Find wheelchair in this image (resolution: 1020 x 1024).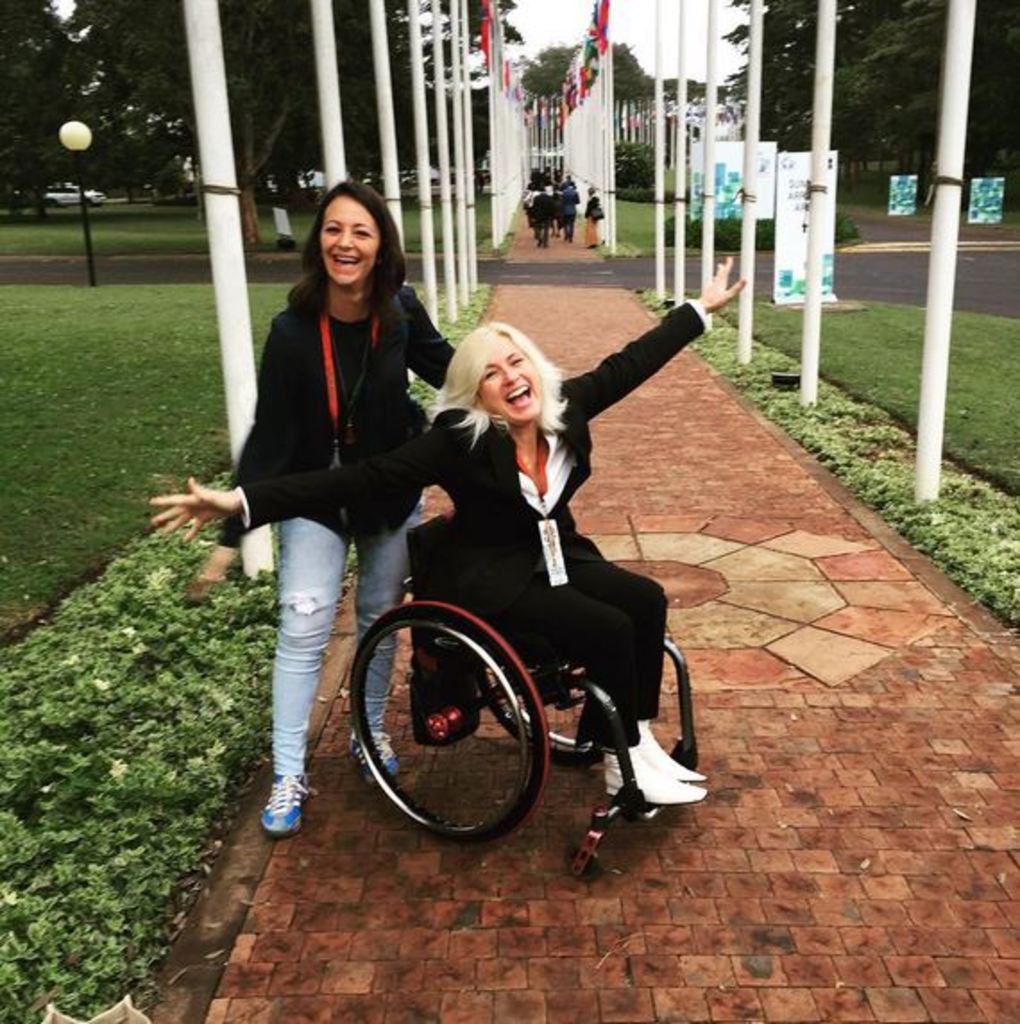
left=349, top=514, right=700, bottom=883.
